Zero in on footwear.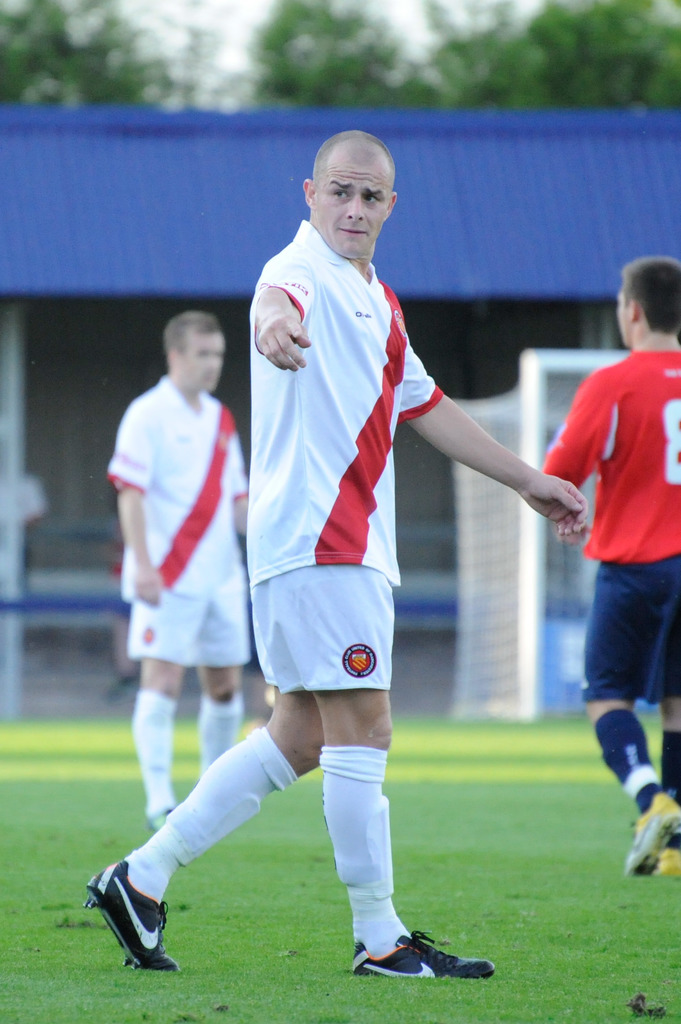
Zeroed in: 627:787:677:881.
